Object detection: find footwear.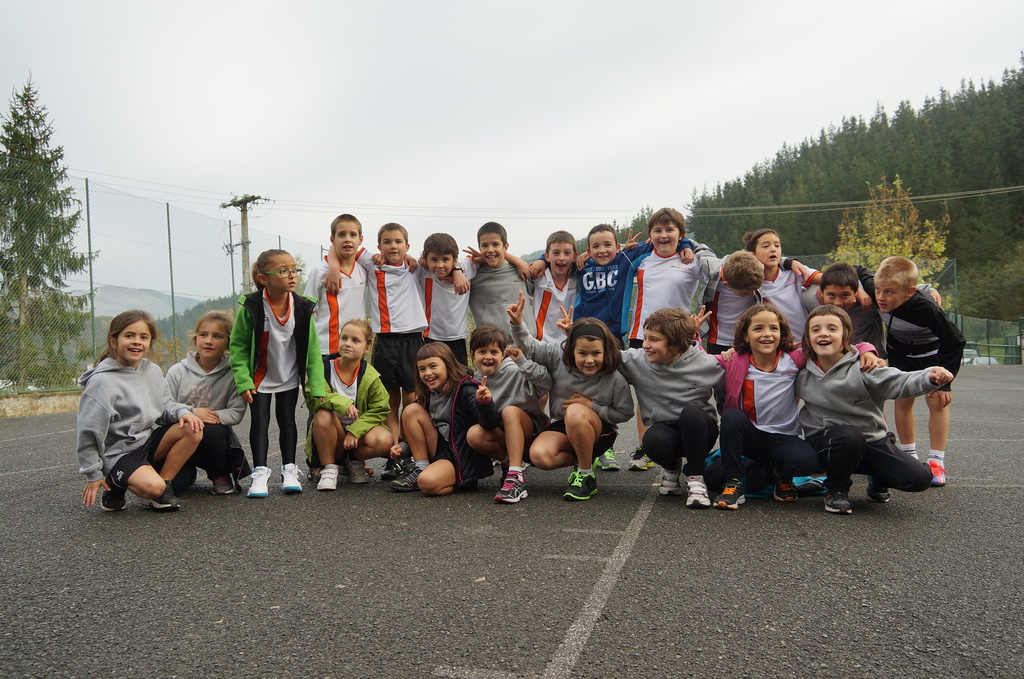
region(392, 468, 415, 491).
